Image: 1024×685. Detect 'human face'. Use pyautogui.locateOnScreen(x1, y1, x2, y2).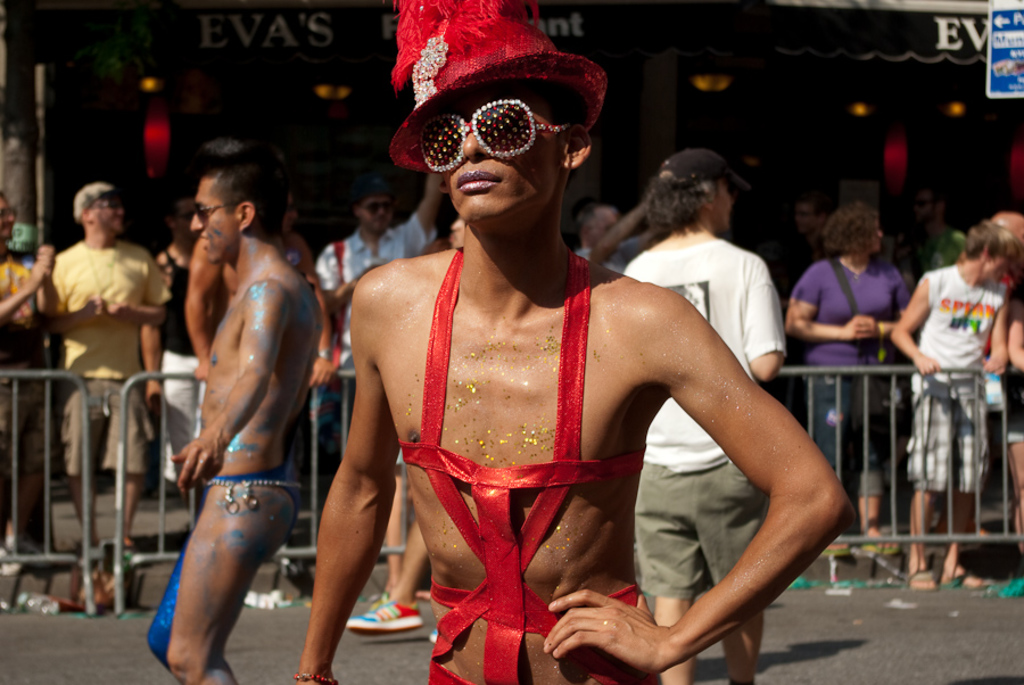
pyautogui.locateOnScreen(191, 181, 239, 264).
